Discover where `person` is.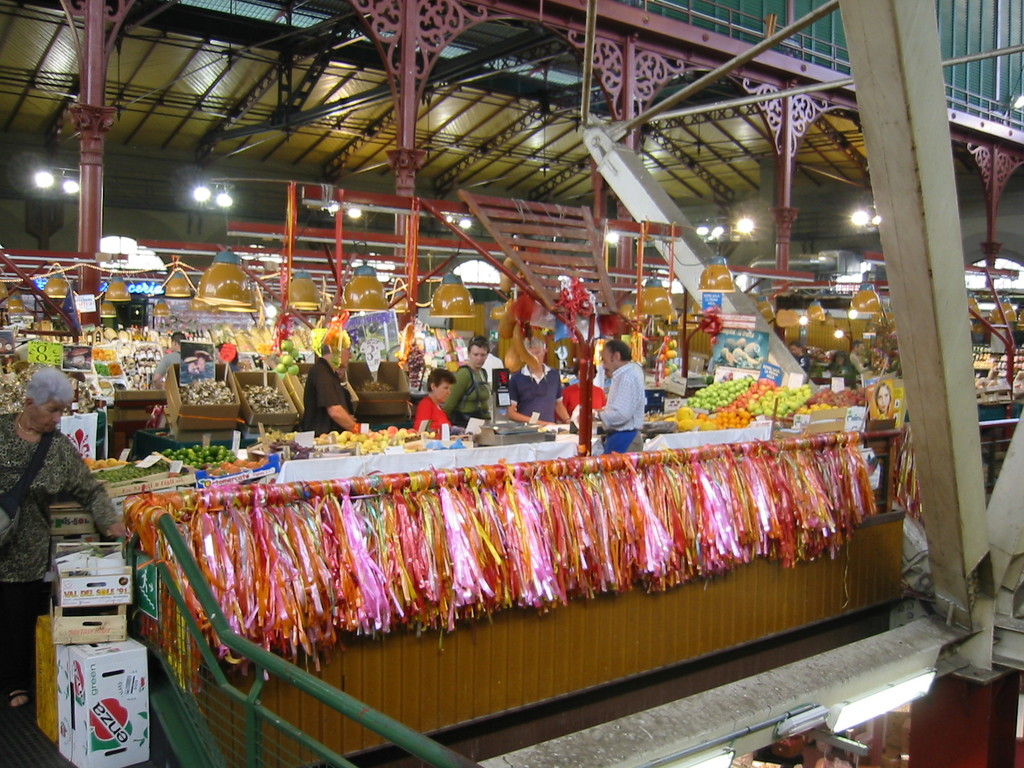
Discovered at 785, 342, 813, 376.
